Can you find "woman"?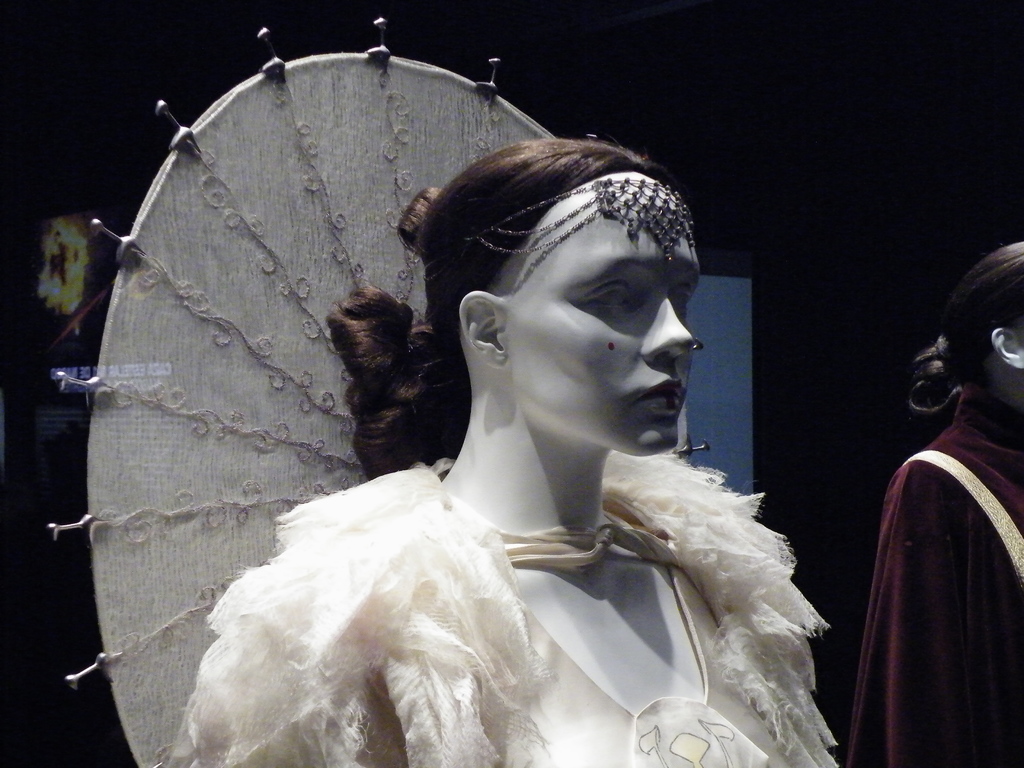
Yes, bounding box: (836,246,1023,764).
